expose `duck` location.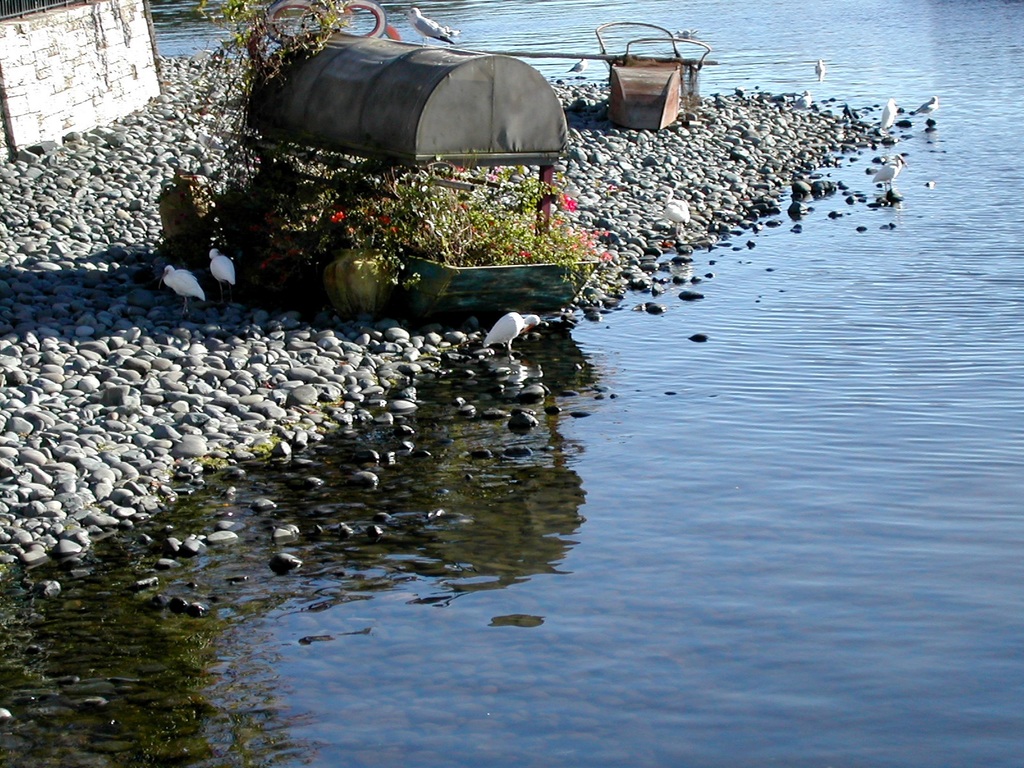
Exposed at crop(157, 259, 207, 324).
